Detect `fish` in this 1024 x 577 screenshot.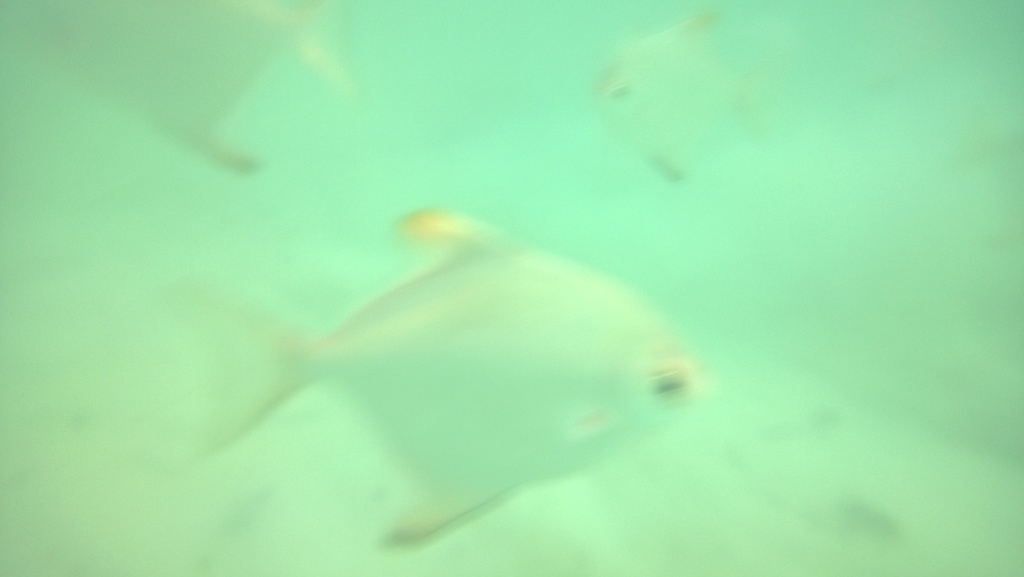
Detection: 124,199,767,555.
